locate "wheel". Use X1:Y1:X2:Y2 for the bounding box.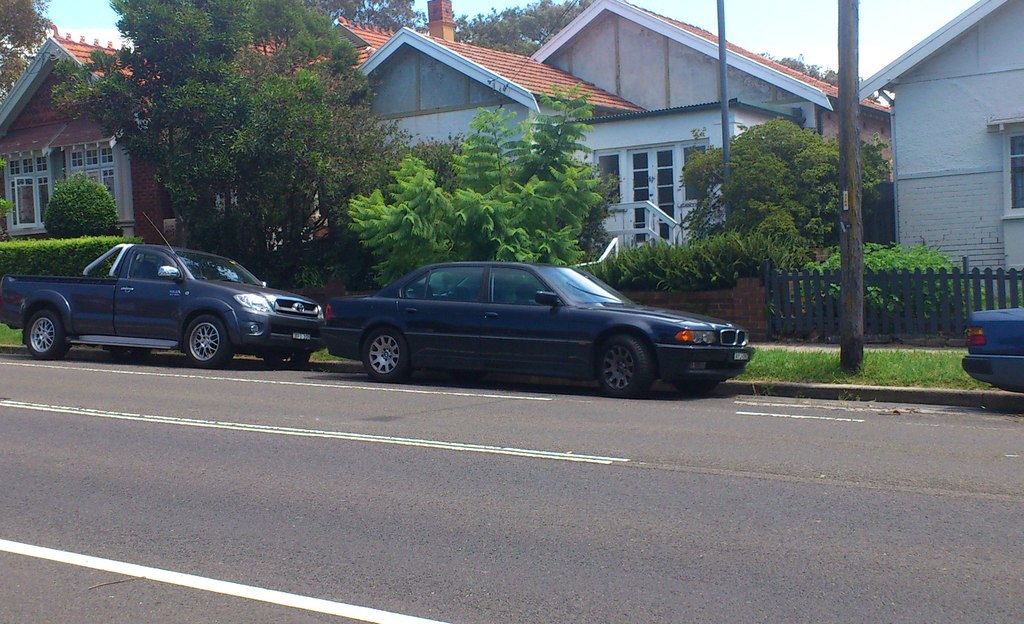
184:314:232:369.
